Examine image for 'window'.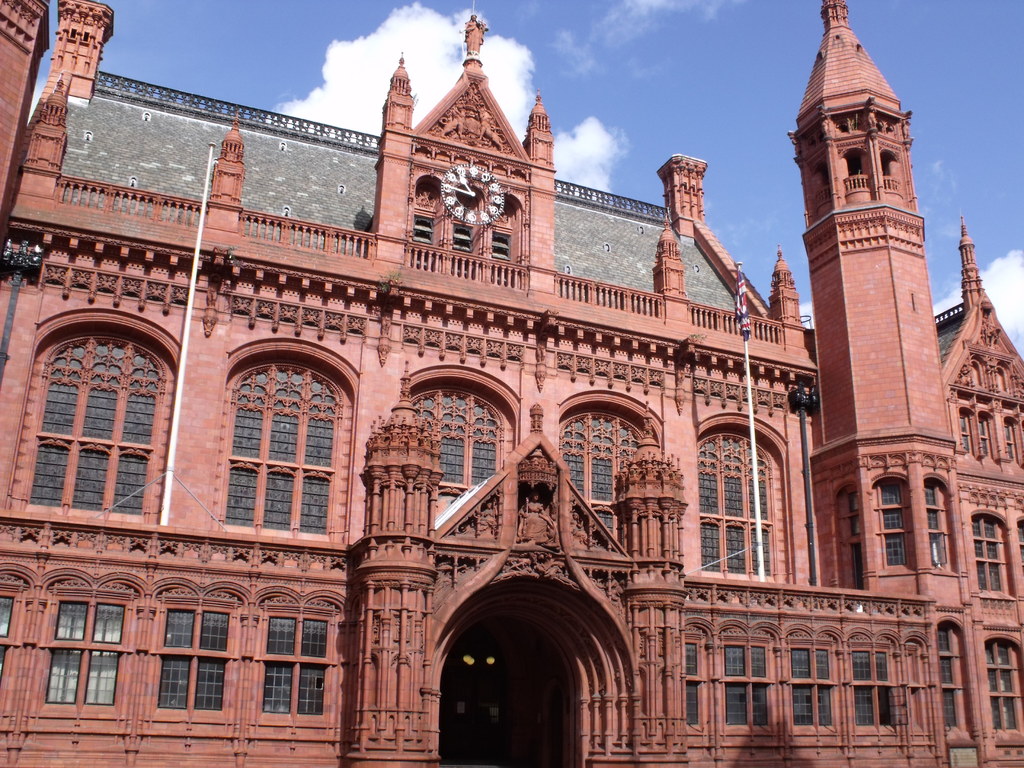
Examination result: crop(0, 580, 338, 733).
